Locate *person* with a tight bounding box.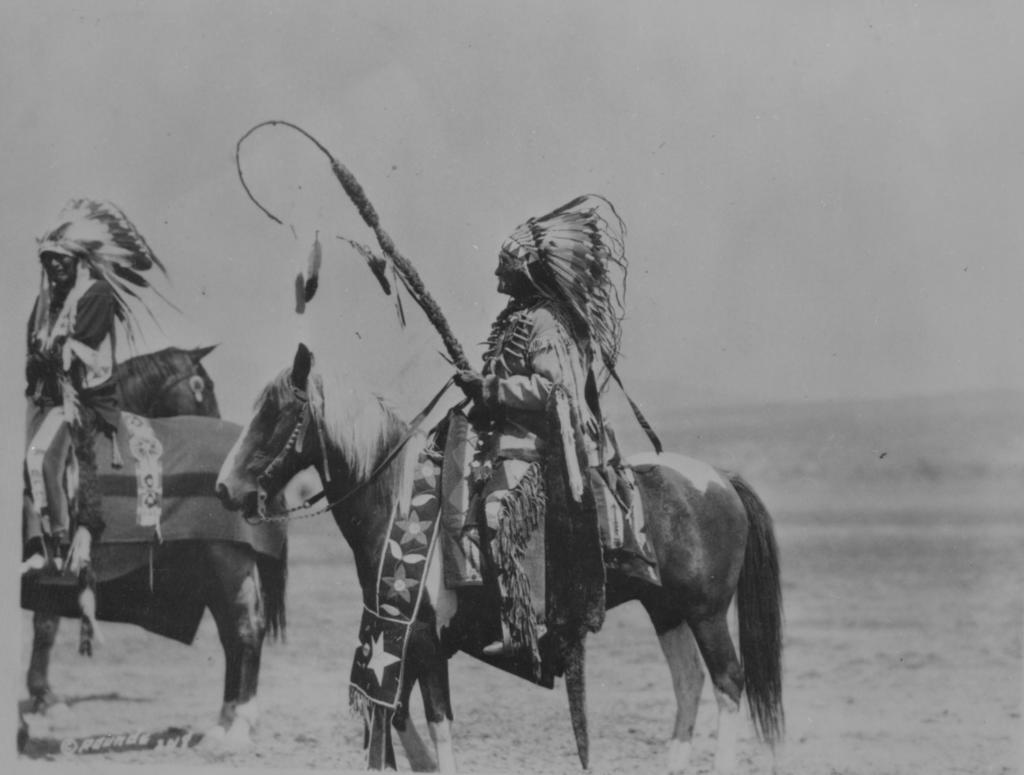
bbox=(434, 220, 626, 650).
